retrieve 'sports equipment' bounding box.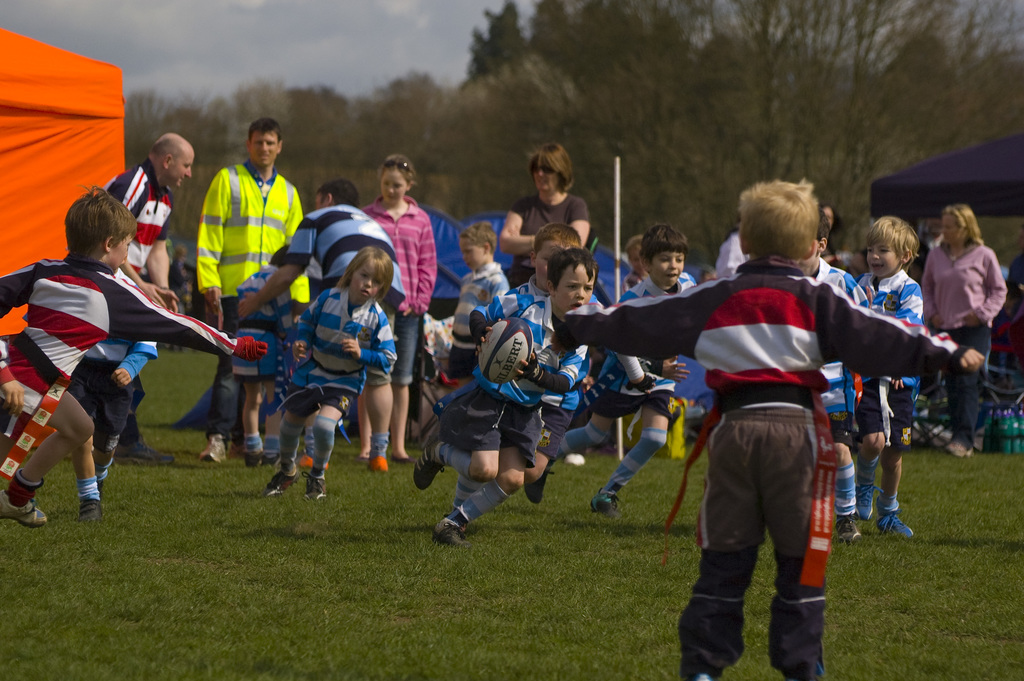
Bounding box: Rect(264, 463, 301, 496).
